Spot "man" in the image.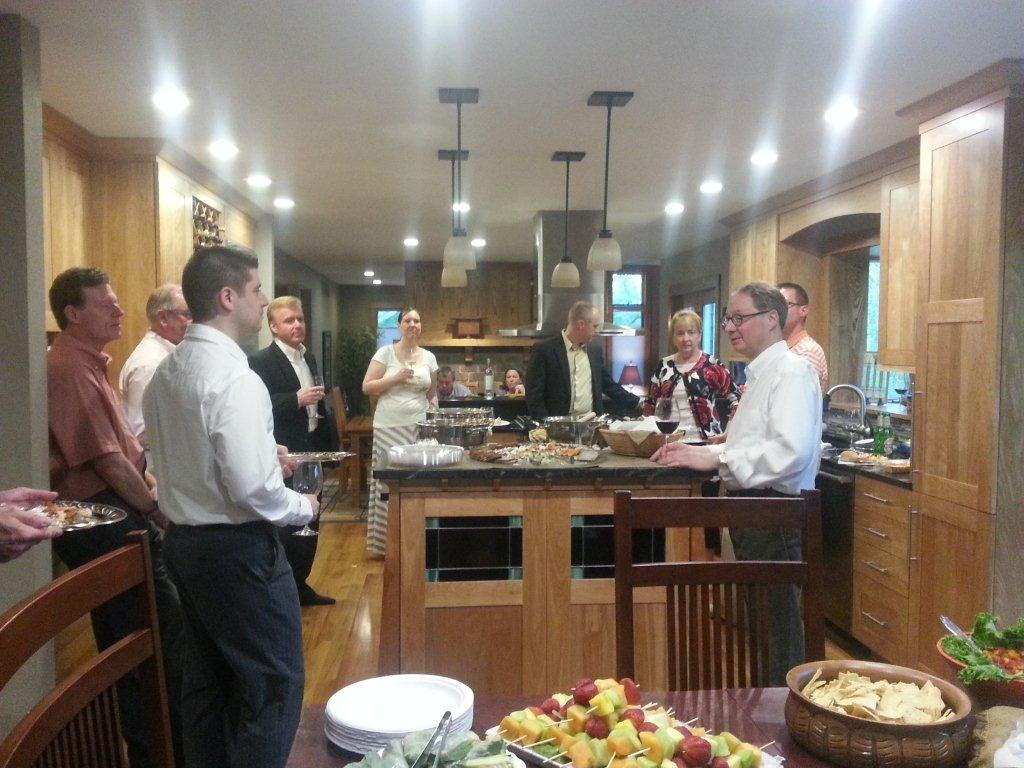
"man" found at region(243, 295, 339, 603).
